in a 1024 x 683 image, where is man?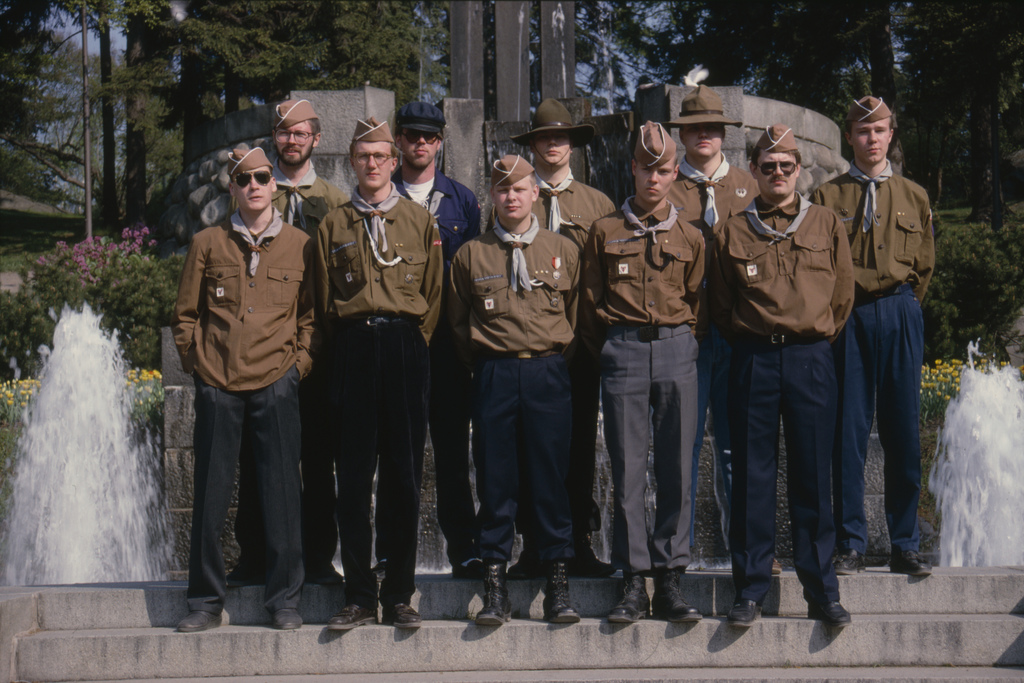
bbox=(202, 96, 347, 591).
